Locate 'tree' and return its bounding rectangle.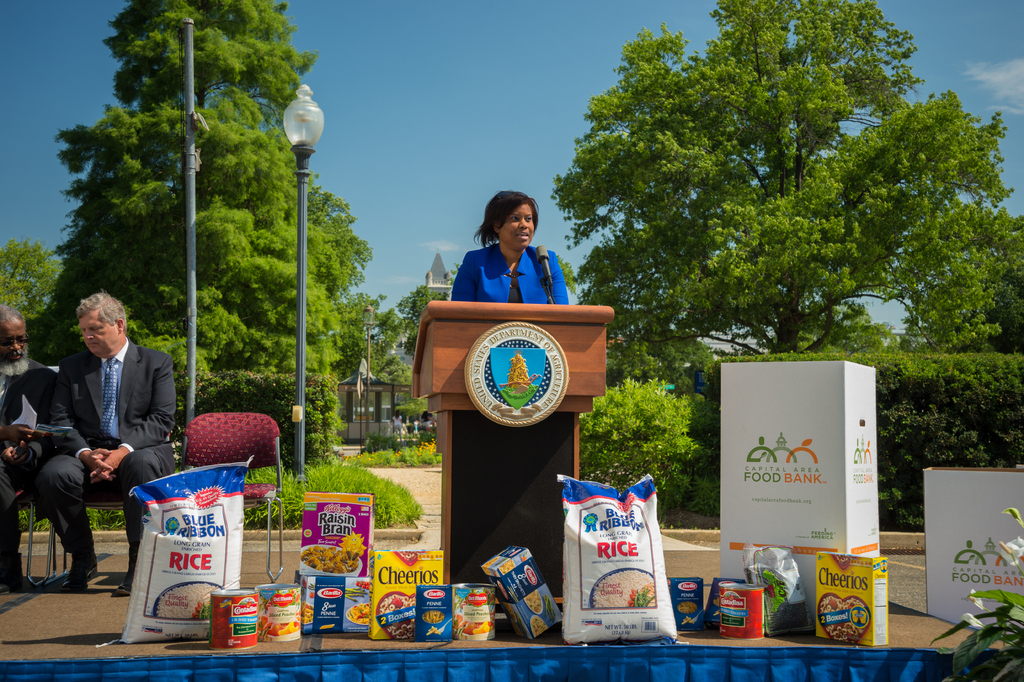
0 237 58 319.
